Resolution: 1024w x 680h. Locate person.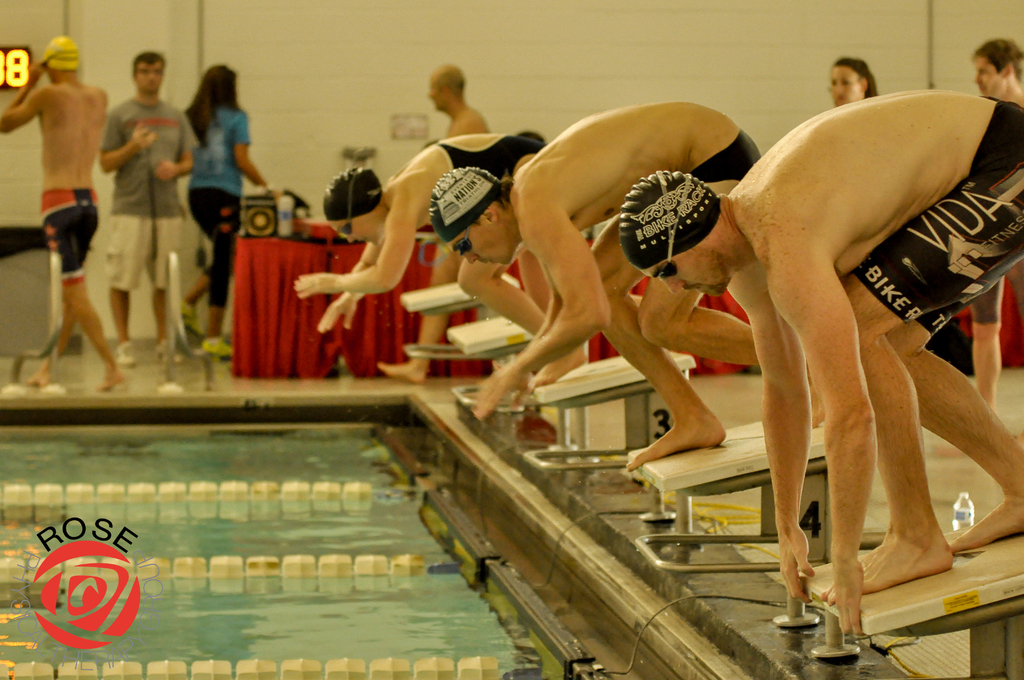
box(15, 16, 103, 382).
